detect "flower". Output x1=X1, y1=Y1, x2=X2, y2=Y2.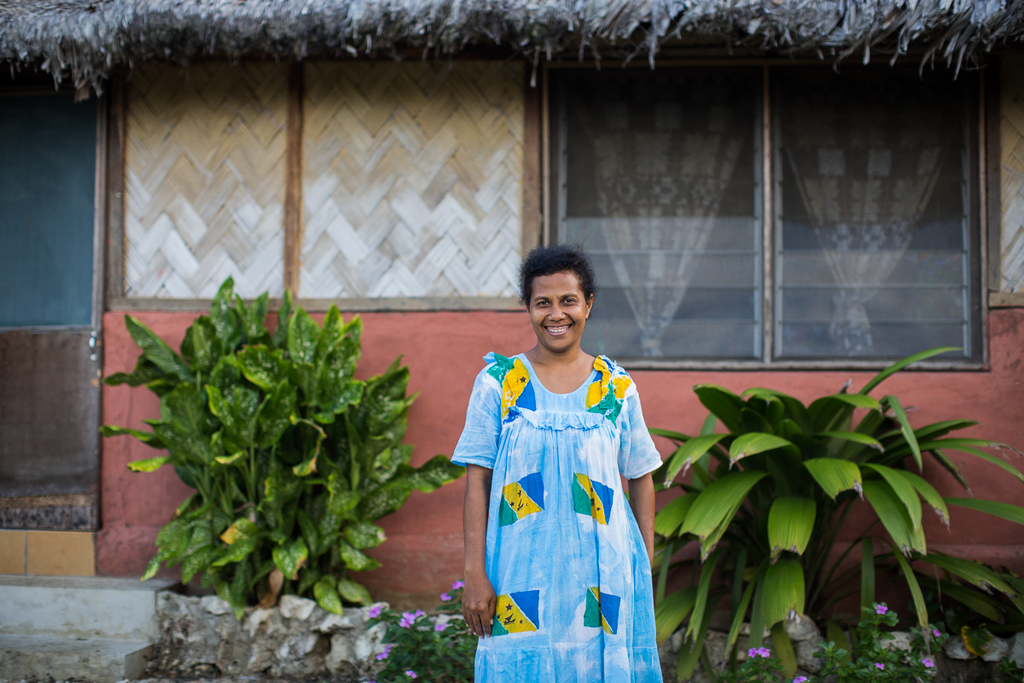
x1=876, y1=661, x2=885, y2=669.
